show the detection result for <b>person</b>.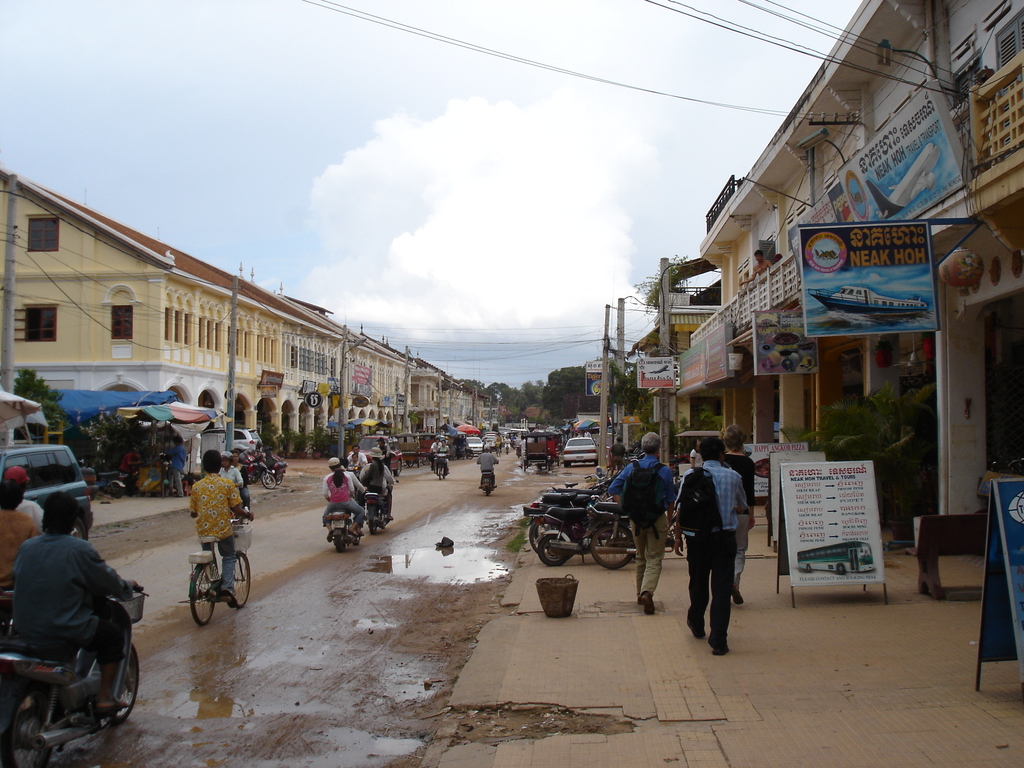
[x1=606, y1=431, x2=678, y2=614].
